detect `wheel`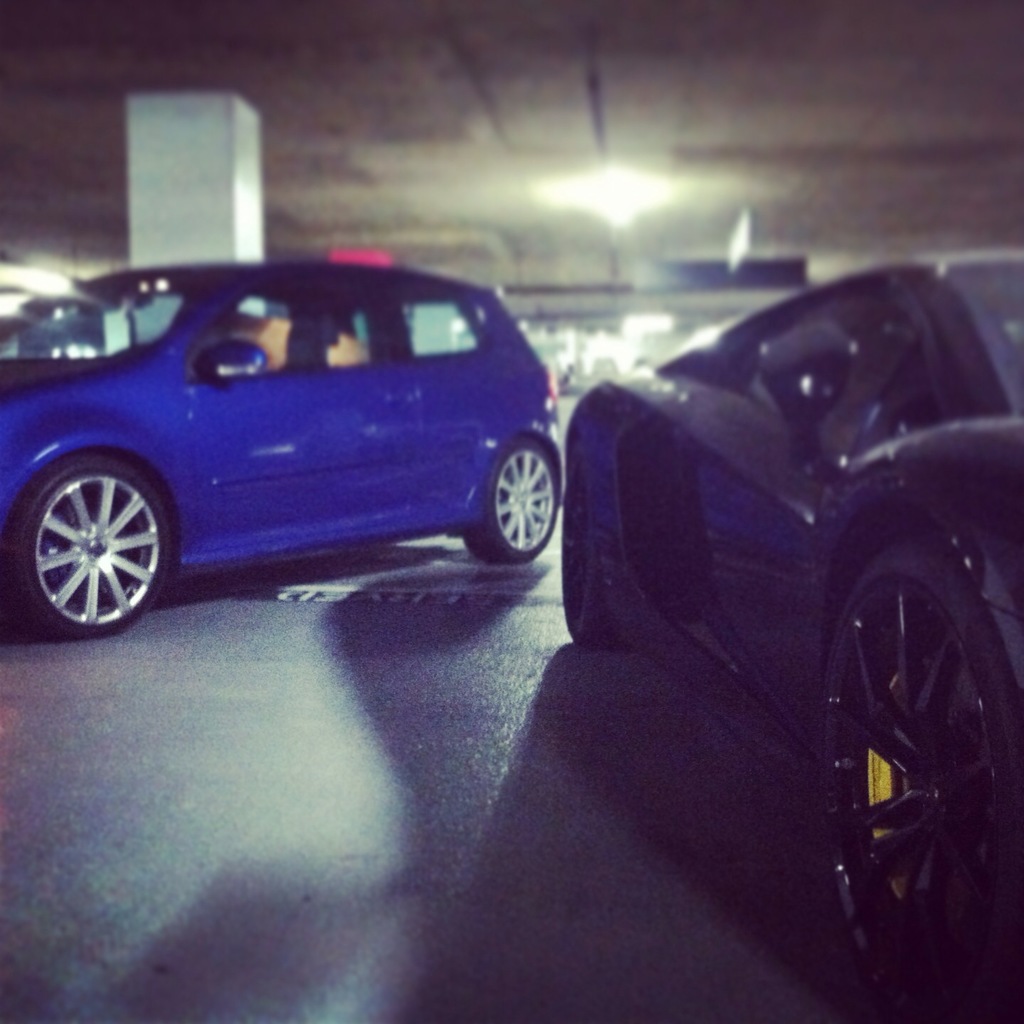
pyautogui.locateOnScreen(10, 455, 174, 634)
